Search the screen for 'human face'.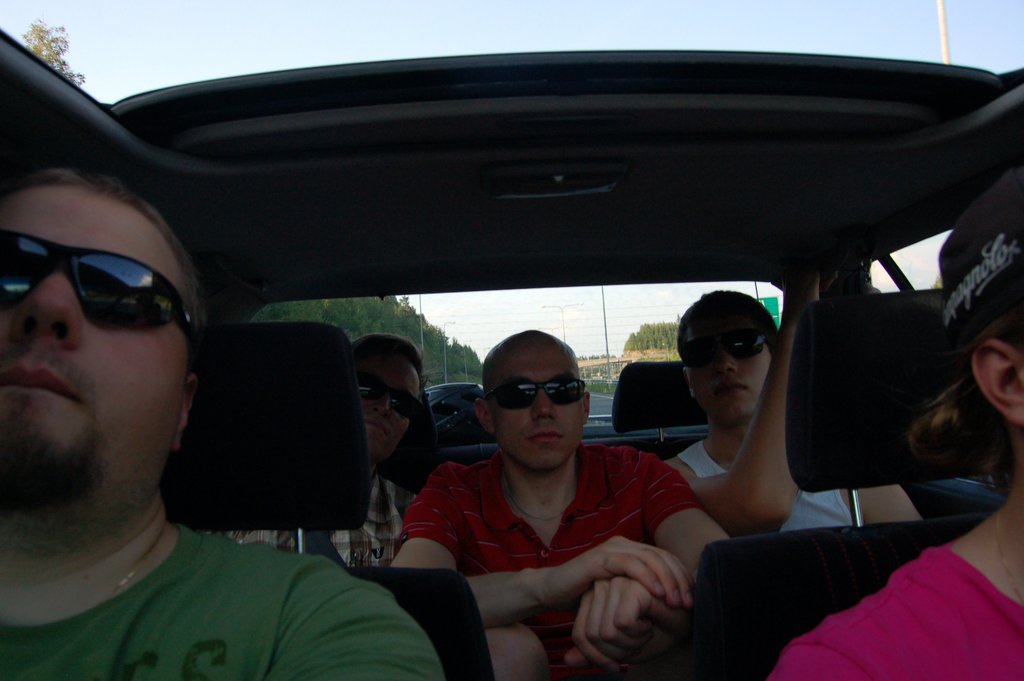
Found at l=356, t=356, r=422, b=461.
